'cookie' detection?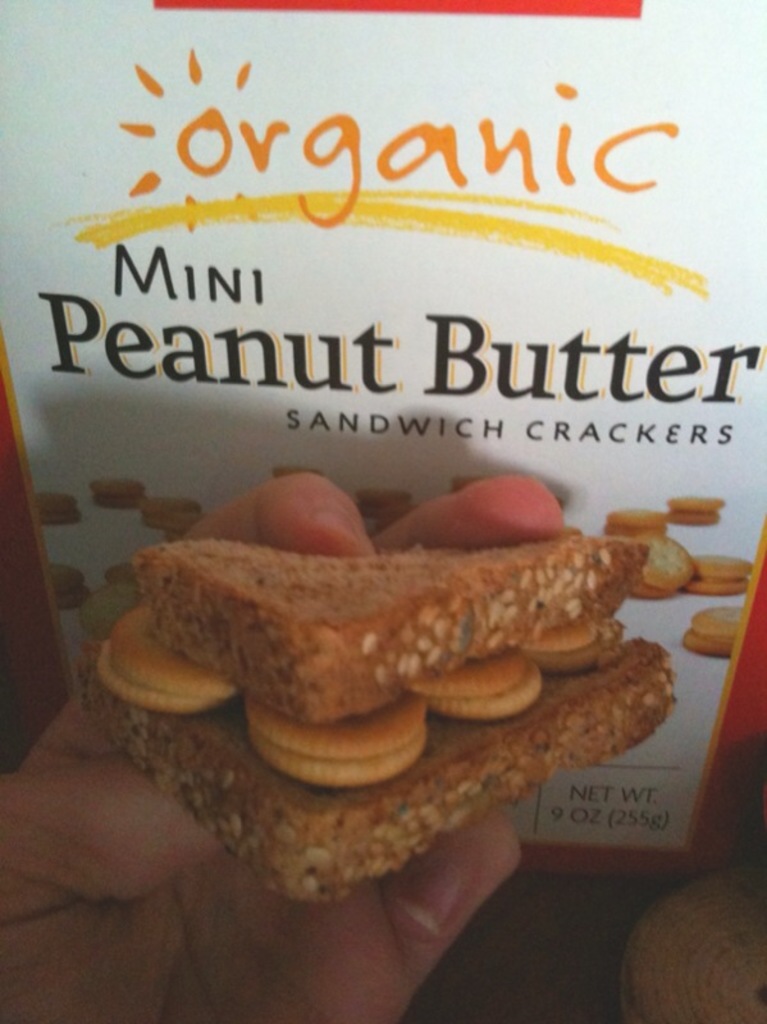
[left=100, top=605, right=236, bottom=717]
